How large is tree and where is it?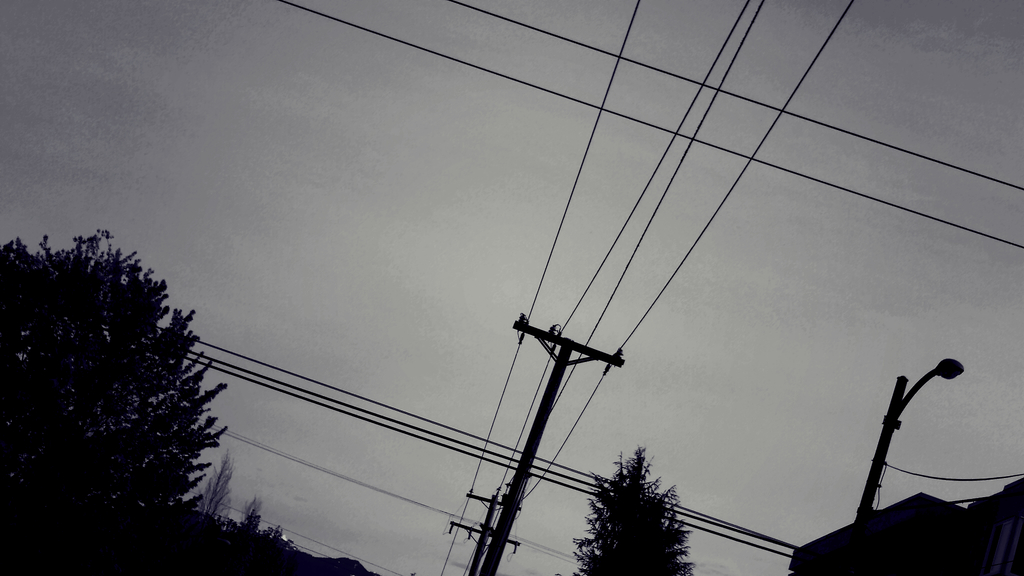
Bounding box: box(20, 209, 229, 545).
